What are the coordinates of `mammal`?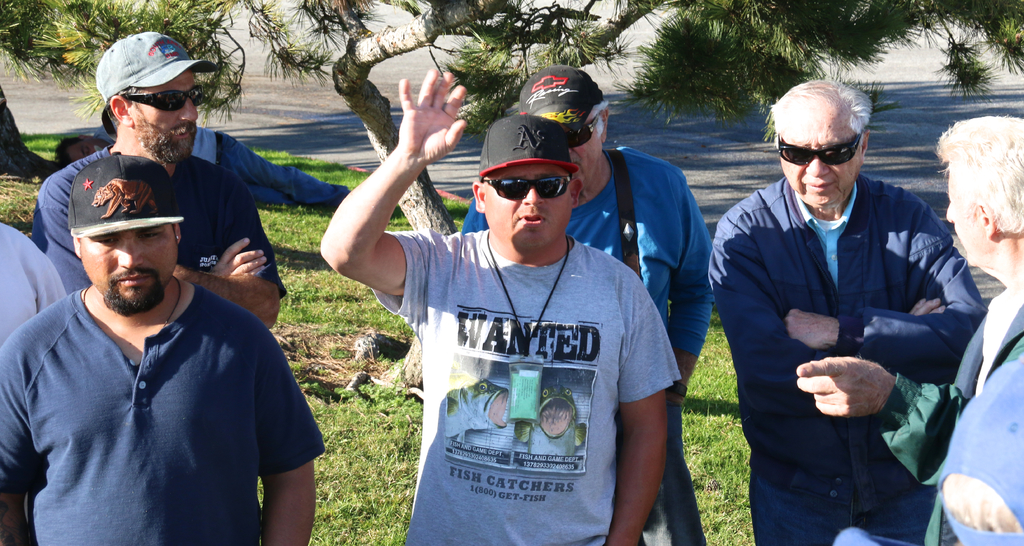
x1=930, y1=351, x2=1023, y2=545.
